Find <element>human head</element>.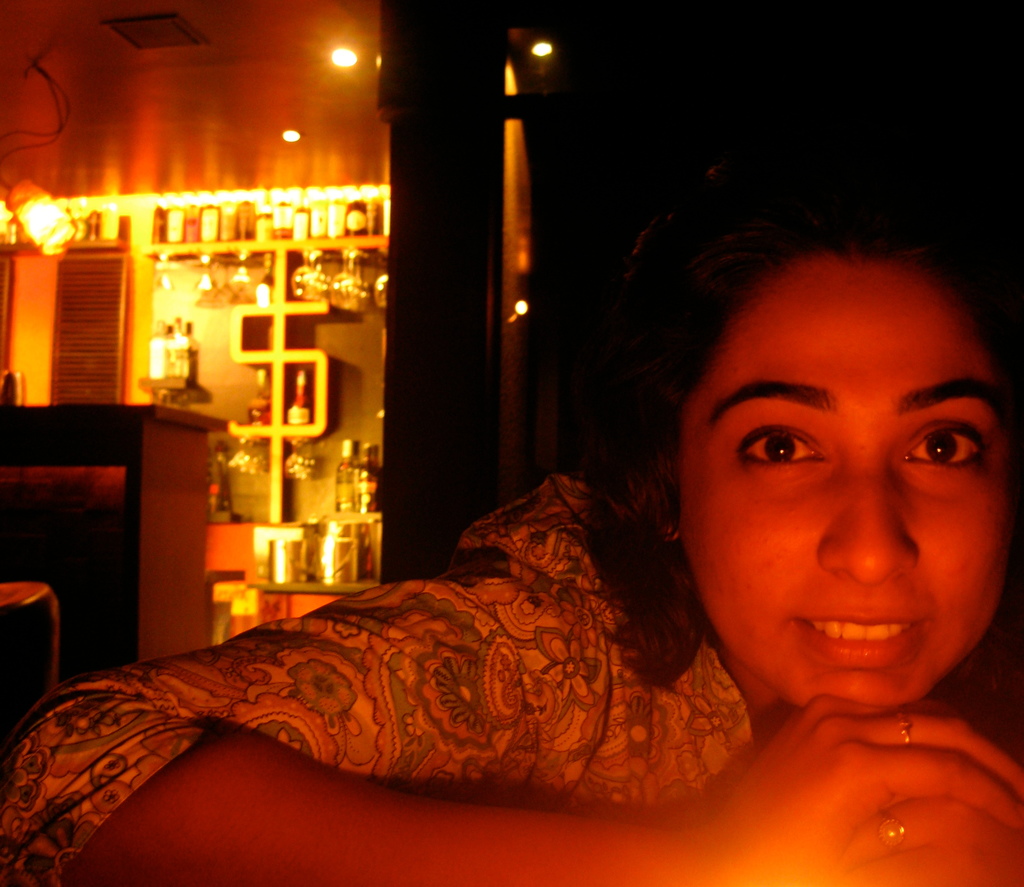
bbox=[612, 193, 1002, 703].
